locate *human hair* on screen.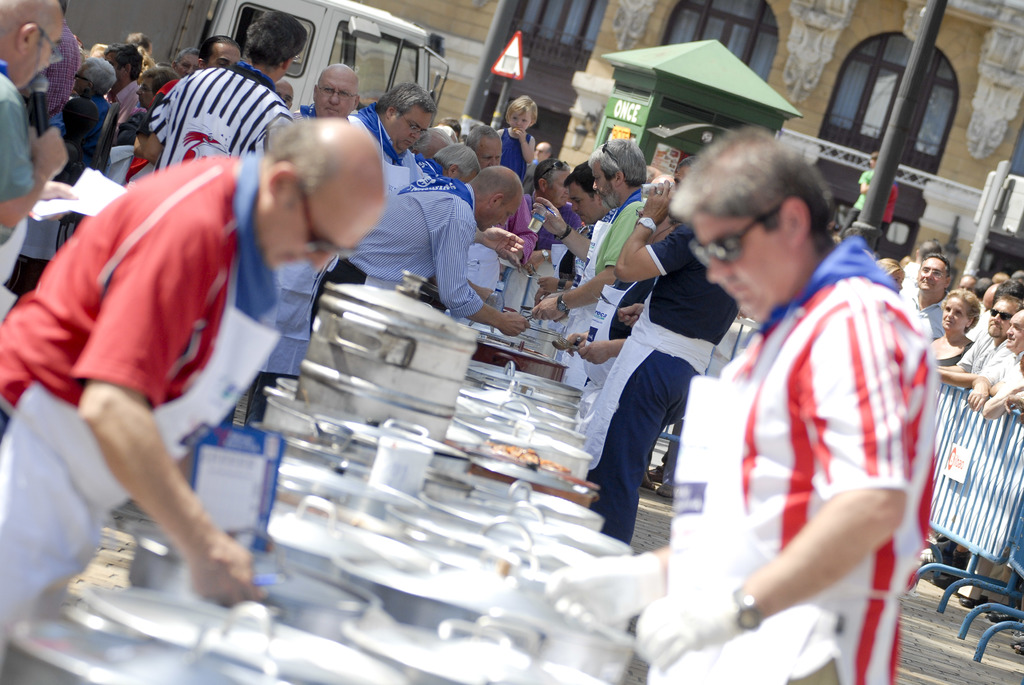
On screen at box(435, 143, 481, 177).
